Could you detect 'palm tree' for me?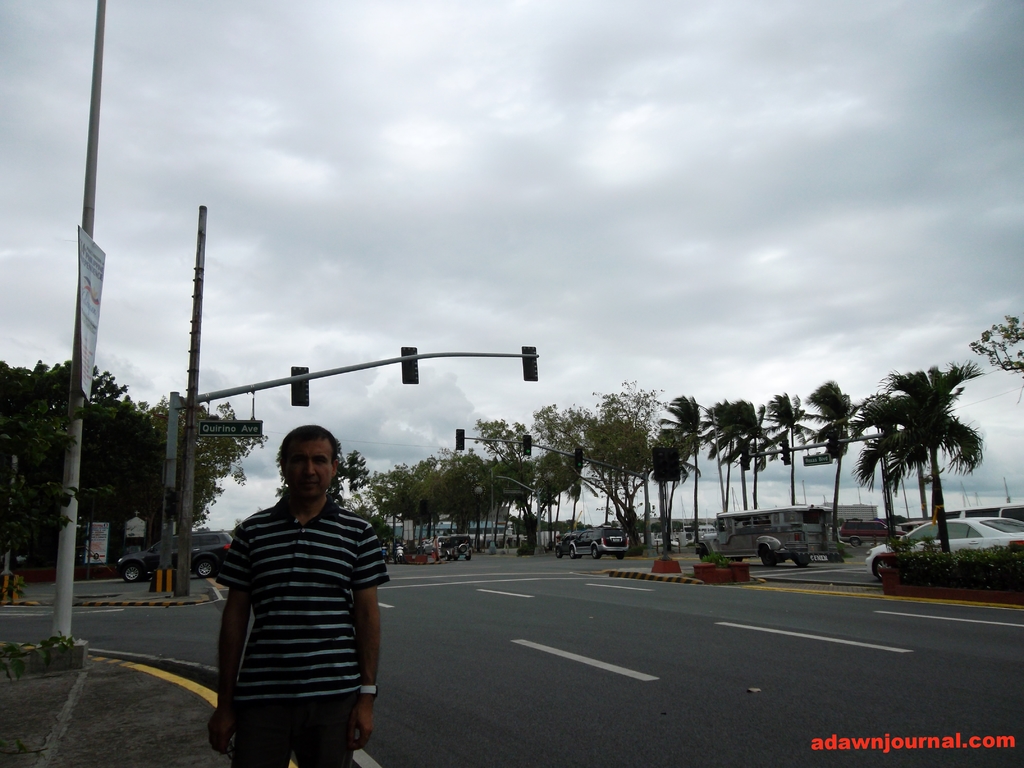
Detection result: x1=333, y1=438, x2=384, y2=513.
